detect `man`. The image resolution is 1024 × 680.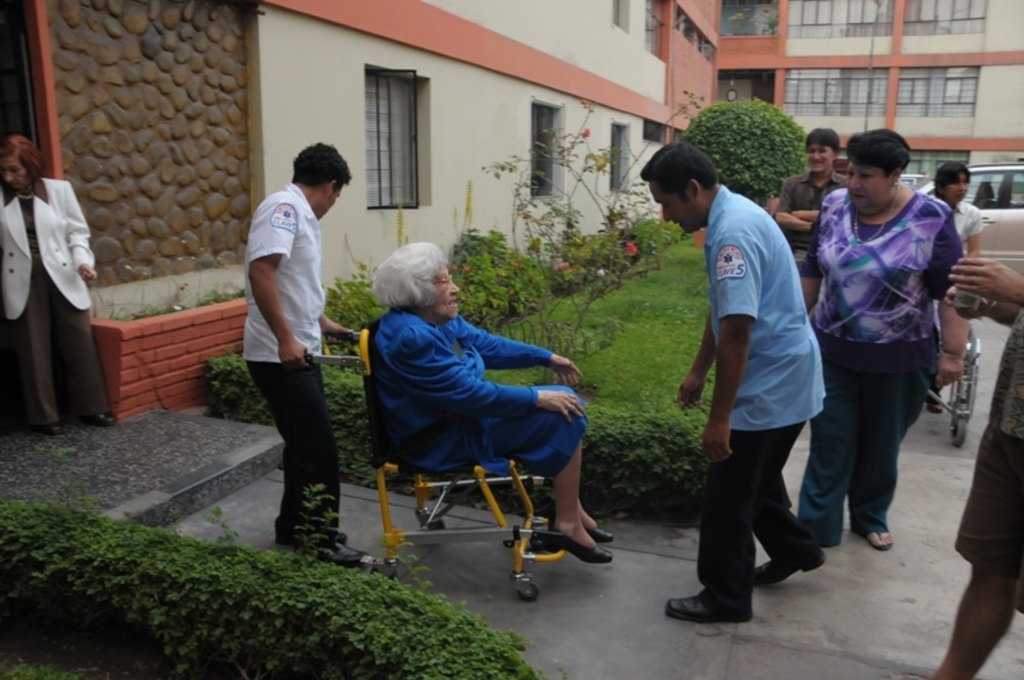
<bbox>225, 133, 353, 549</bbox>.
